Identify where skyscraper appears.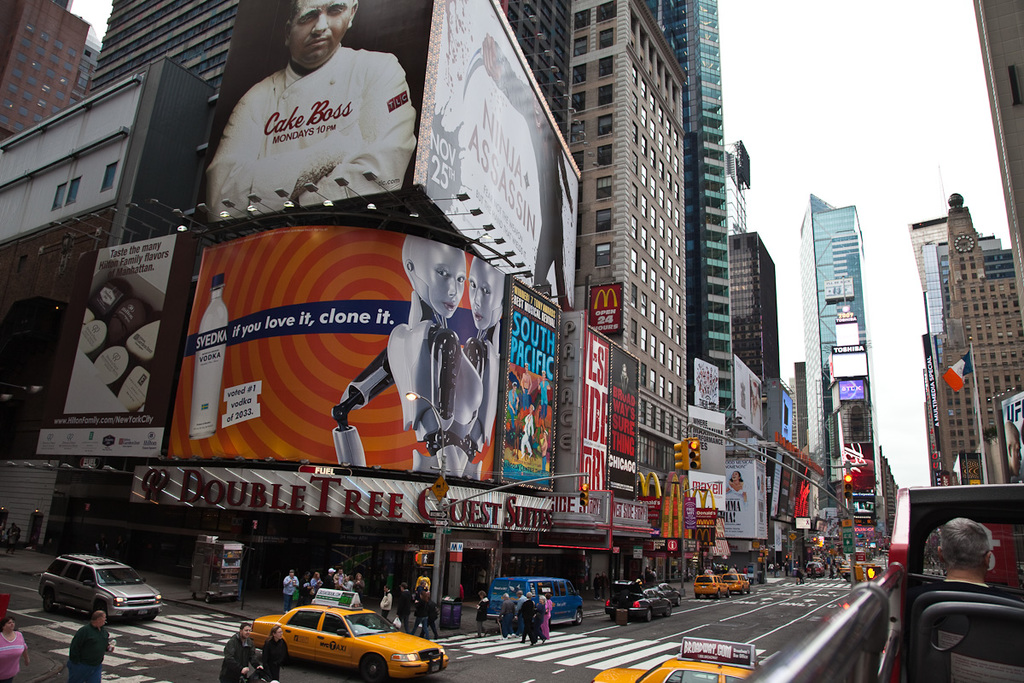
Appears at (left=797, top=192, right=888, bottom=539).
